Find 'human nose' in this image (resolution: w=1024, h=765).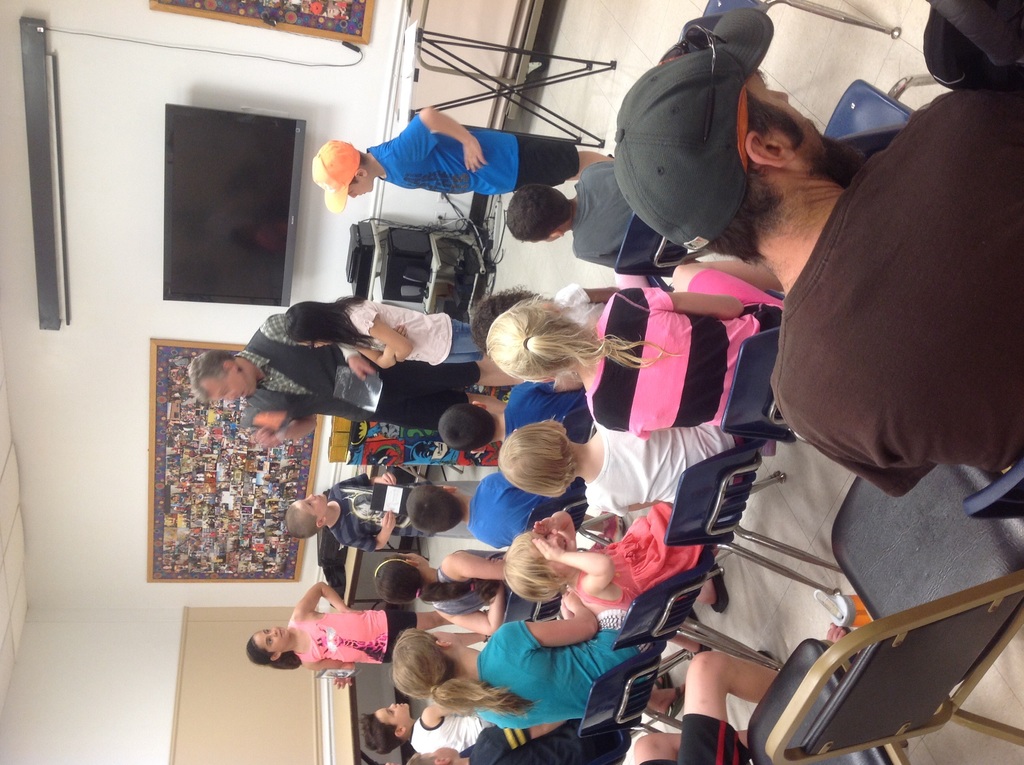
bbox=(265, 628, 278, 635).
